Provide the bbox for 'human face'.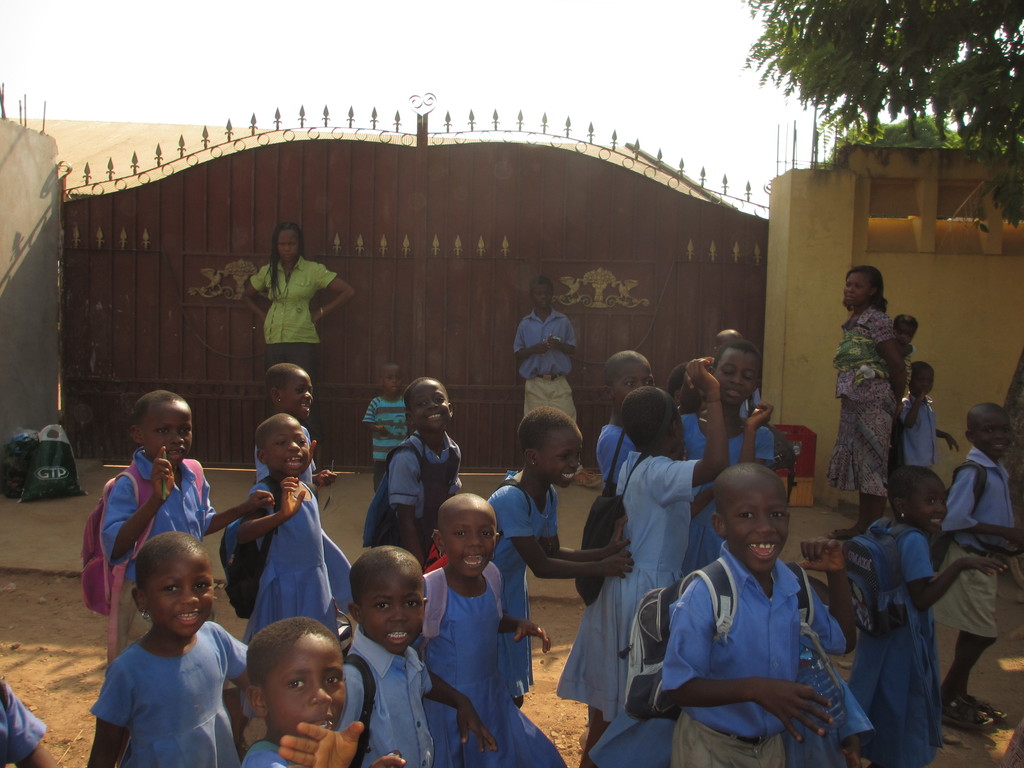
(left=844, top=266, right=873, bottom=310).
